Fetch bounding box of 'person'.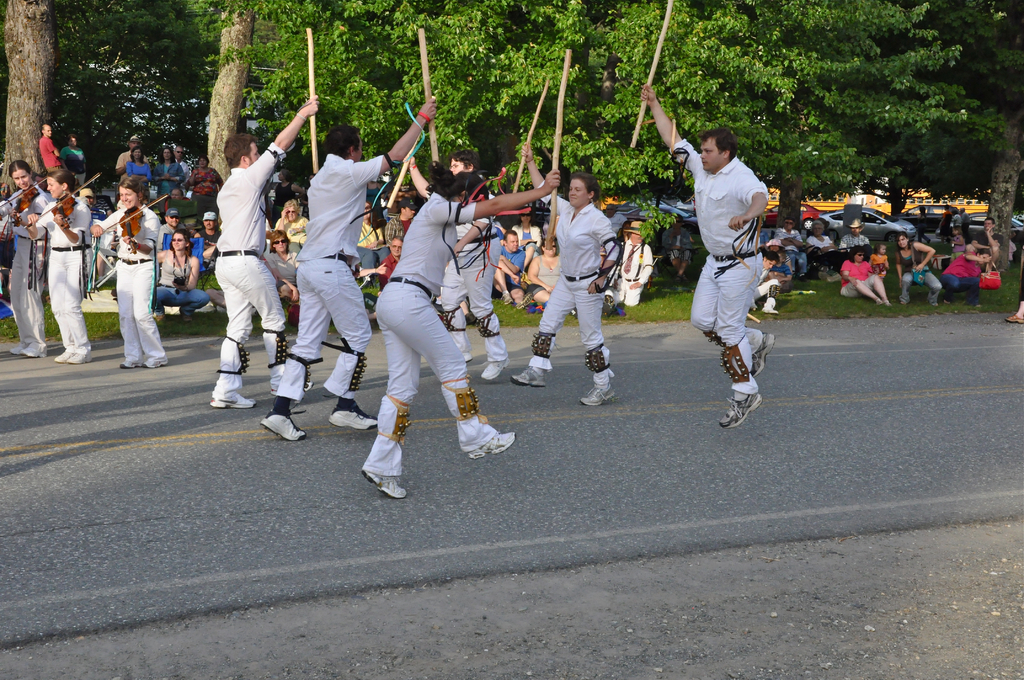
Bbox: [870,245,891,275].
